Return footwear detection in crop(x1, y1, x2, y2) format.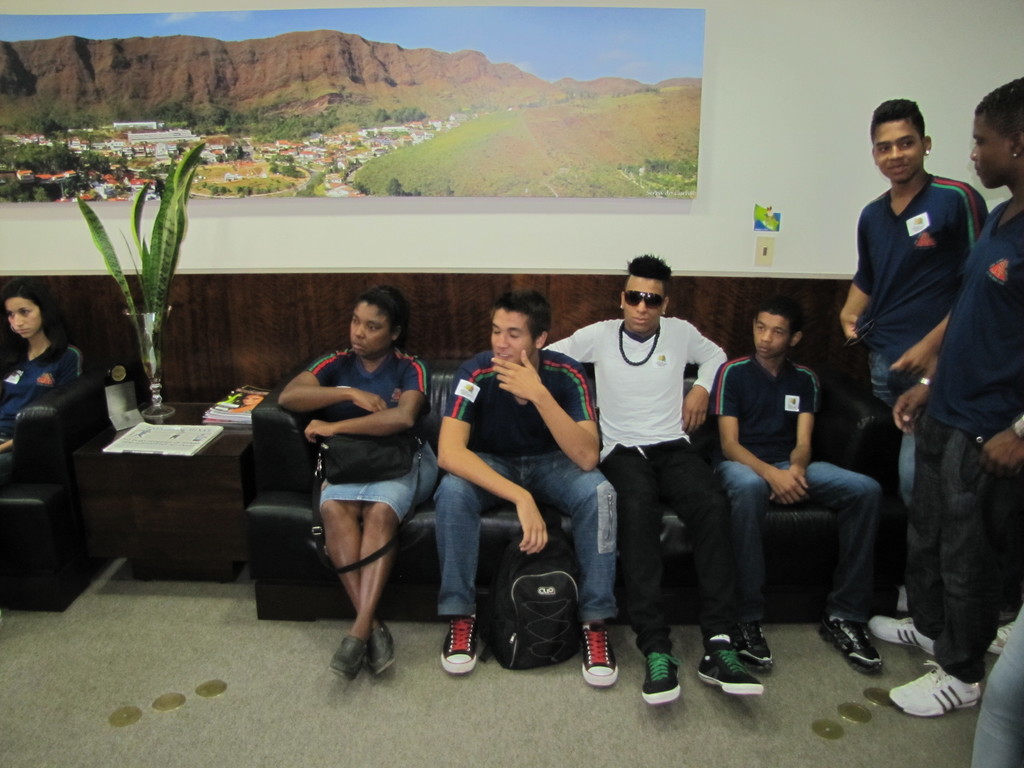
crop(737, 620, 779, 668).
